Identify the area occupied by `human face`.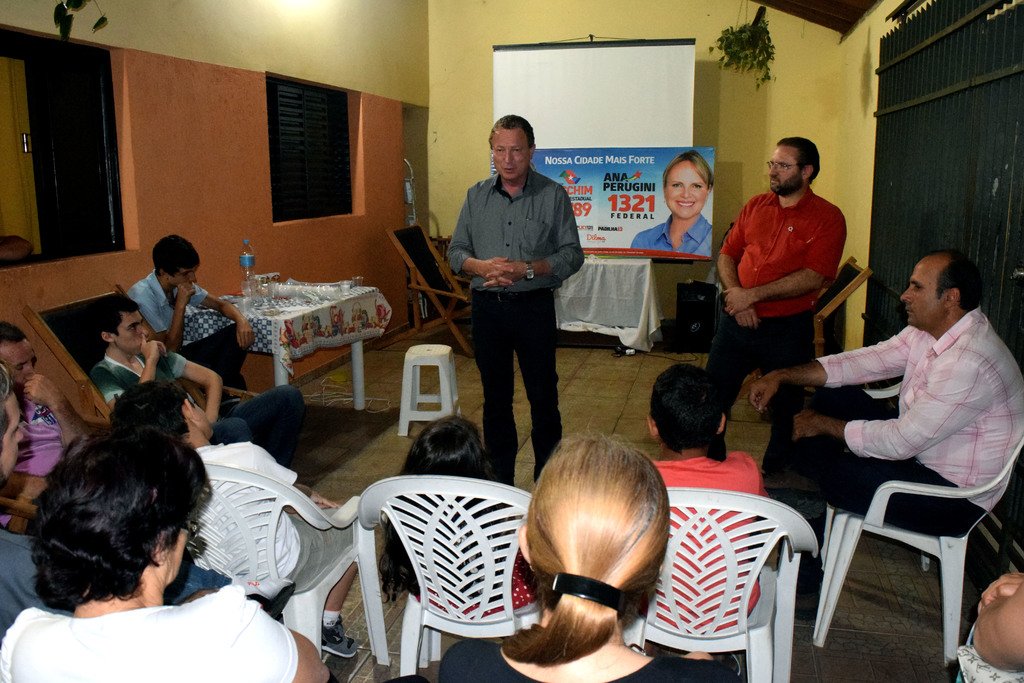
Area: box=[0, 340, 36, 386].
